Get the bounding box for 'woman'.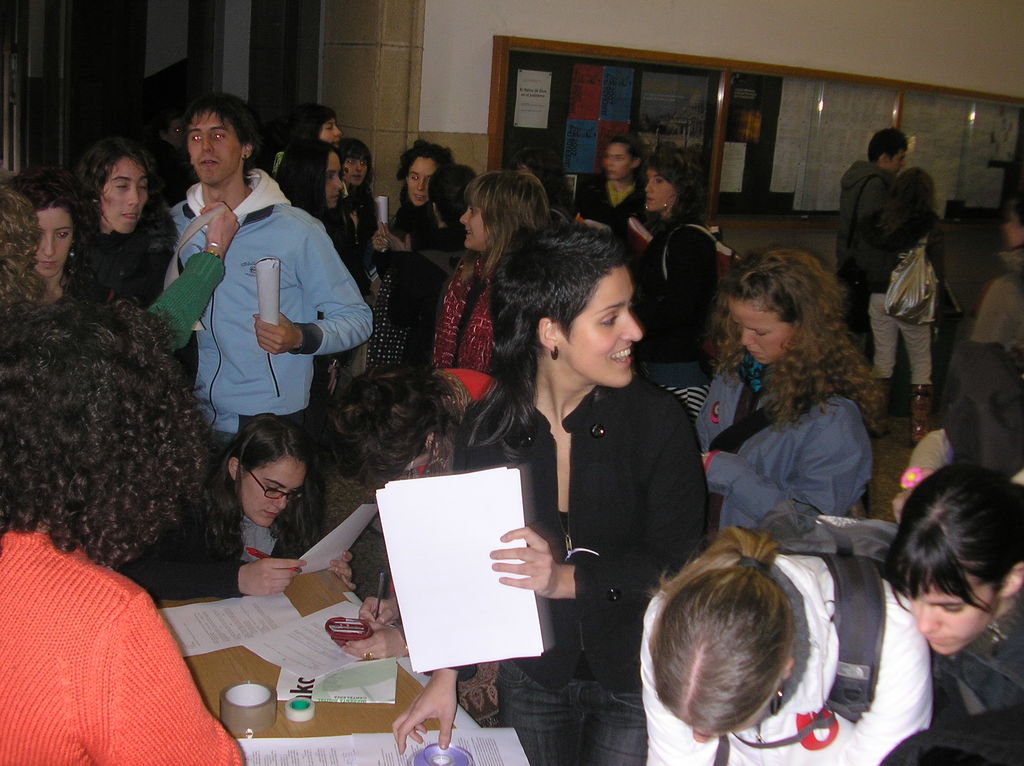
crop(654, 508, 925, 765).
